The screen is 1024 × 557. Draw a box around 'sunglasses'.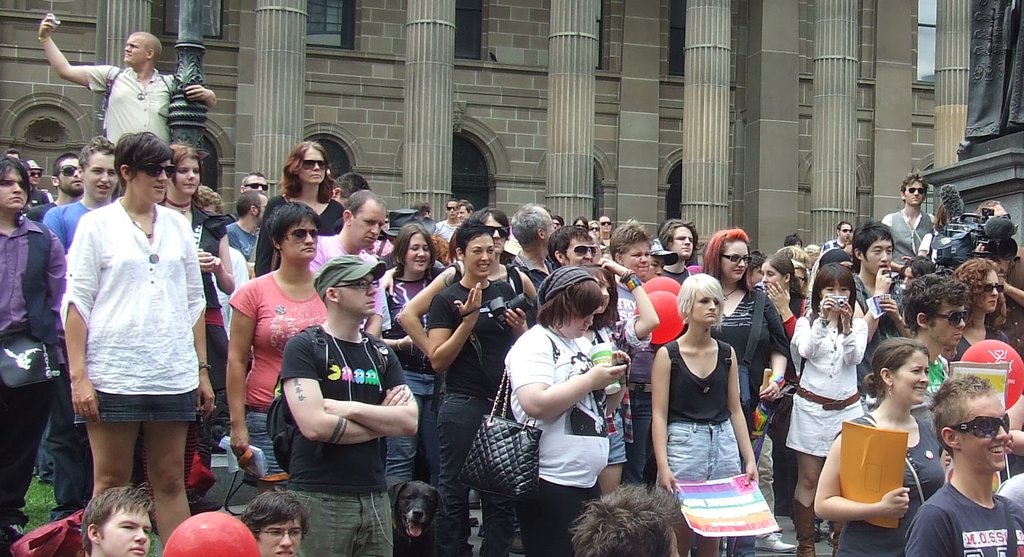
locate(486, 226, 511, 238).
